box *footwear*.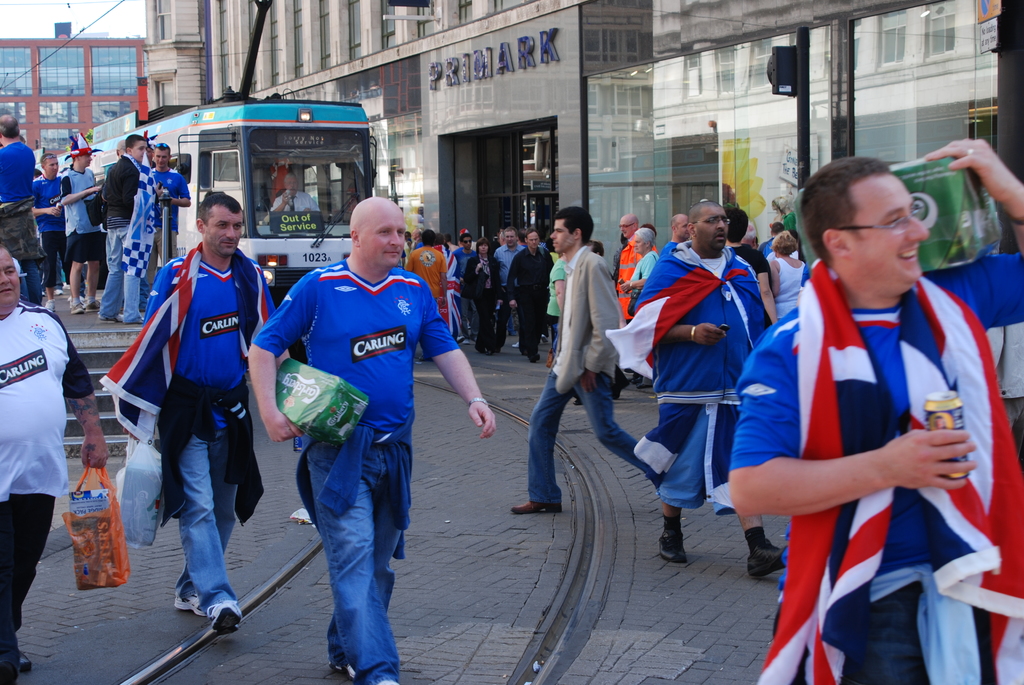
left=538, top=335, right=547, bottom=343.
